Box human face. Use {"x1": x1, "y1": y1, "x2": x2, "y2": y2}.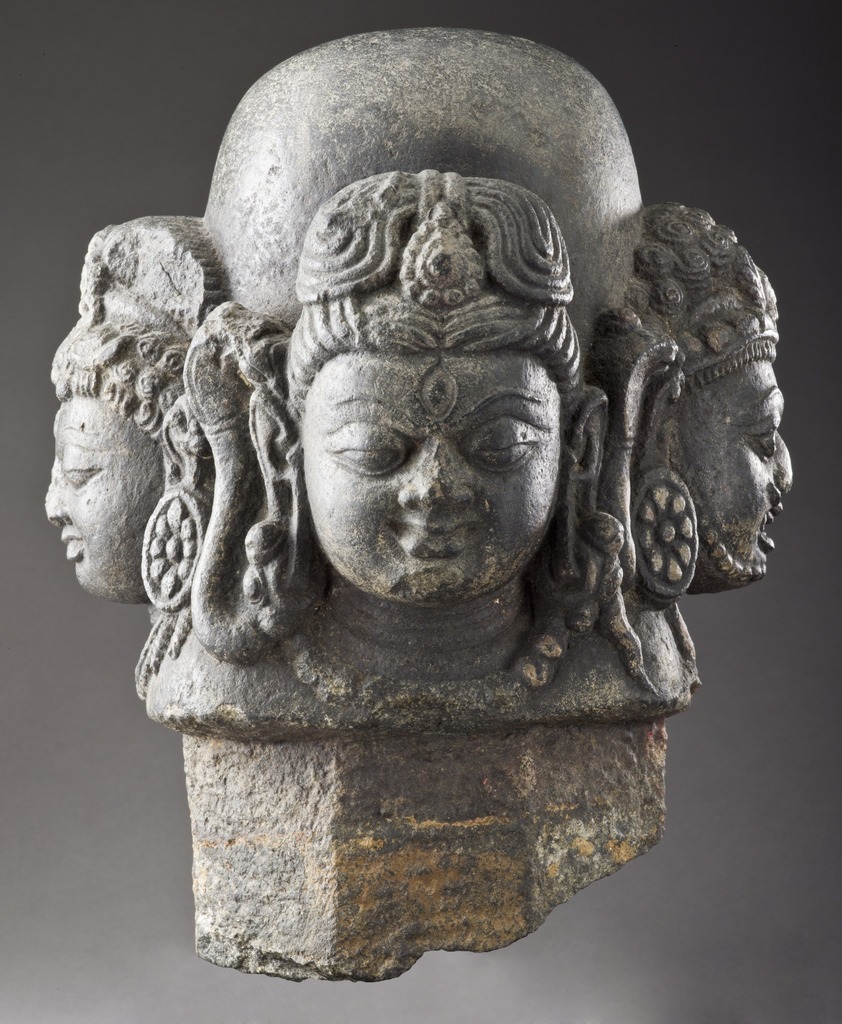
{"x1": 683, "y1": 365, "x2": 793, "y2": 582}.
